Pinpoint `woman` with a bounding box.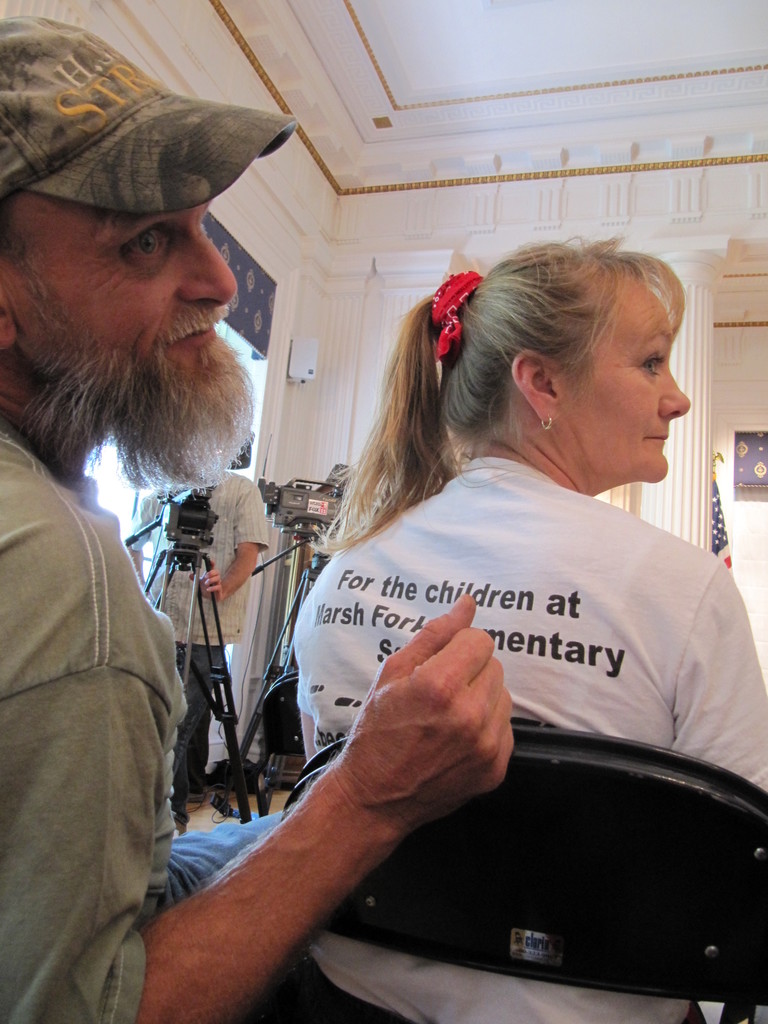
bbox=[200, 229, 749, 1002].
